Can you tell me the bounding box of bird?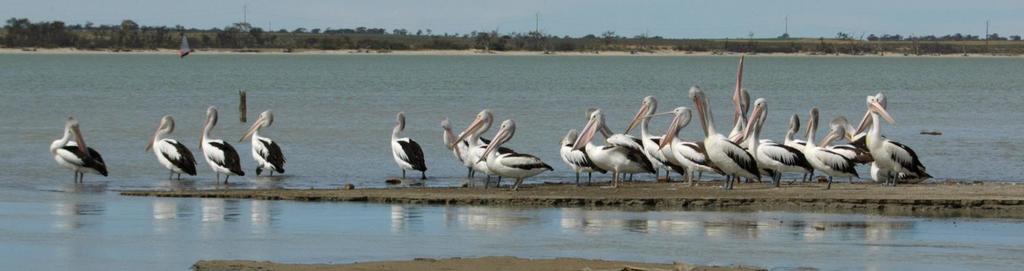
{"x1": 453, "y1": 104, "x2": 503, "y2": 182}.
